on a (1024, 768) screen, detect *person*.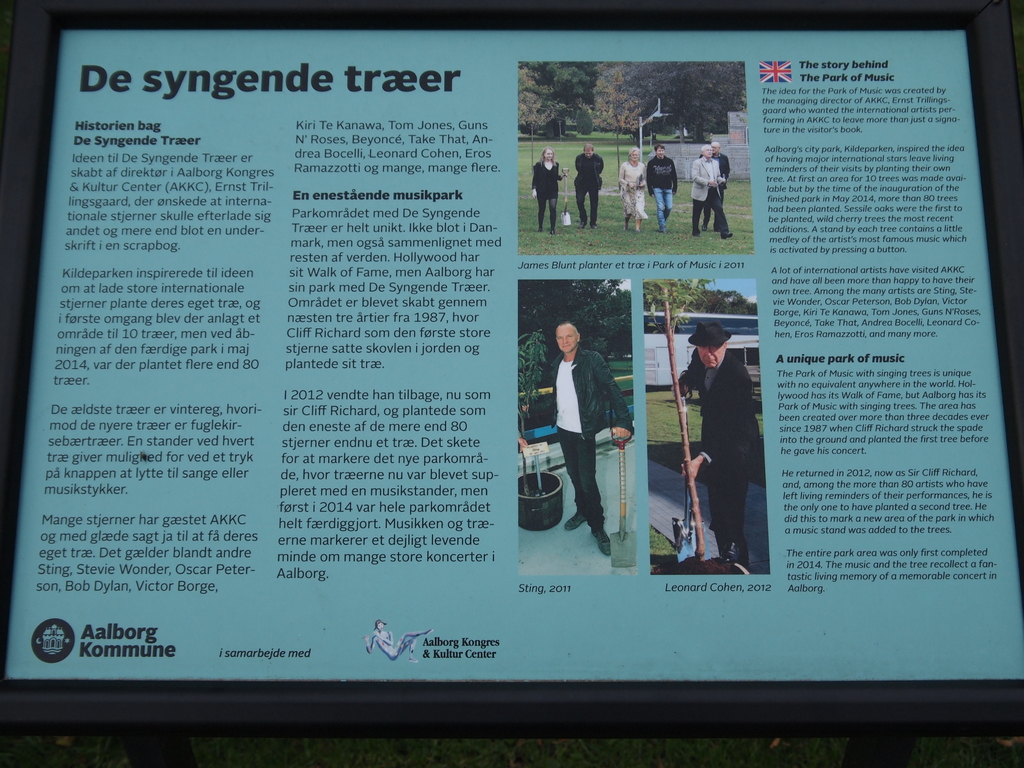
[left=671, top=321, right=758, bottom=569].
